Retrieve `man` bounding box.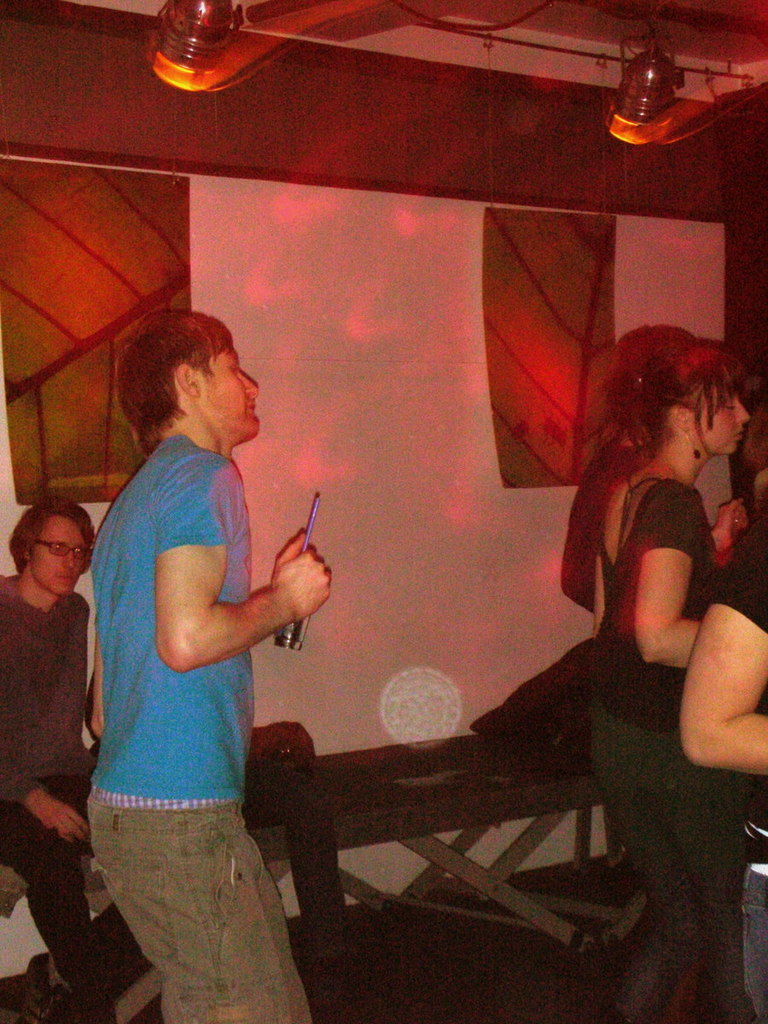
Bounding box: 0,496,105,1023.
